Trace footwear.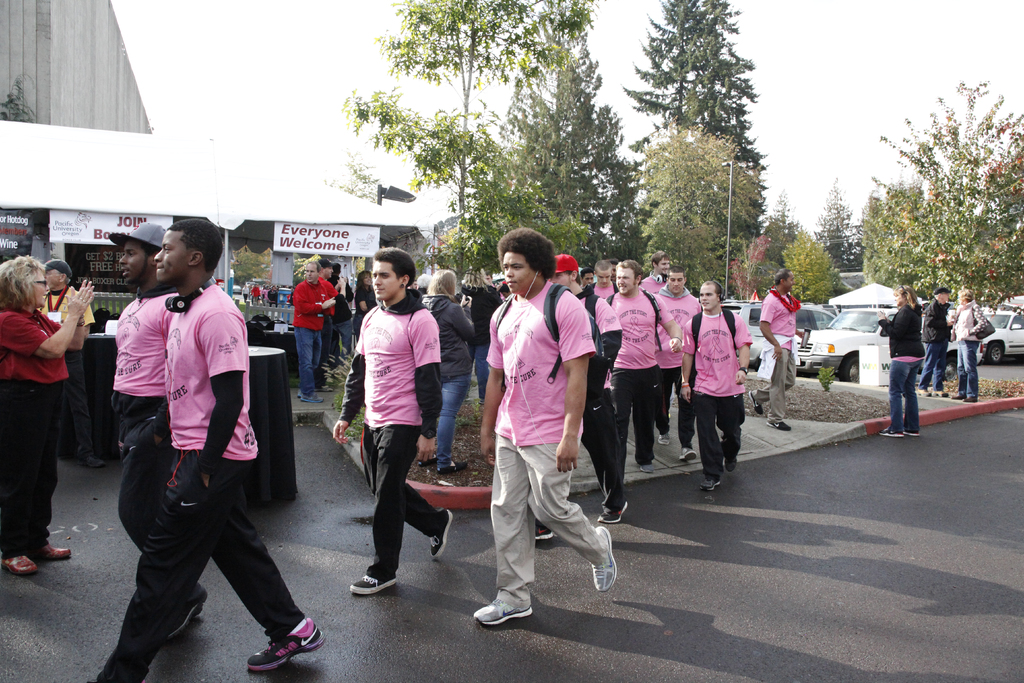
Traced to x1=876, y1=427, x2=903, y2=437.
